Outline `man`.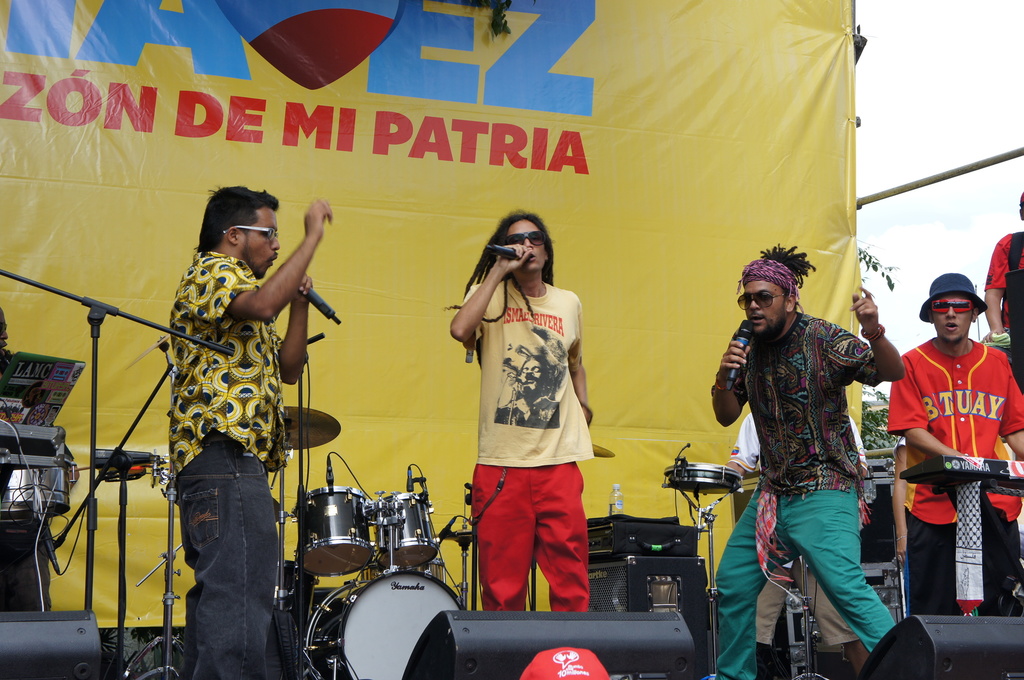
Outline: pyautogui.locateOnScreen(166, 184, 332, 679).
